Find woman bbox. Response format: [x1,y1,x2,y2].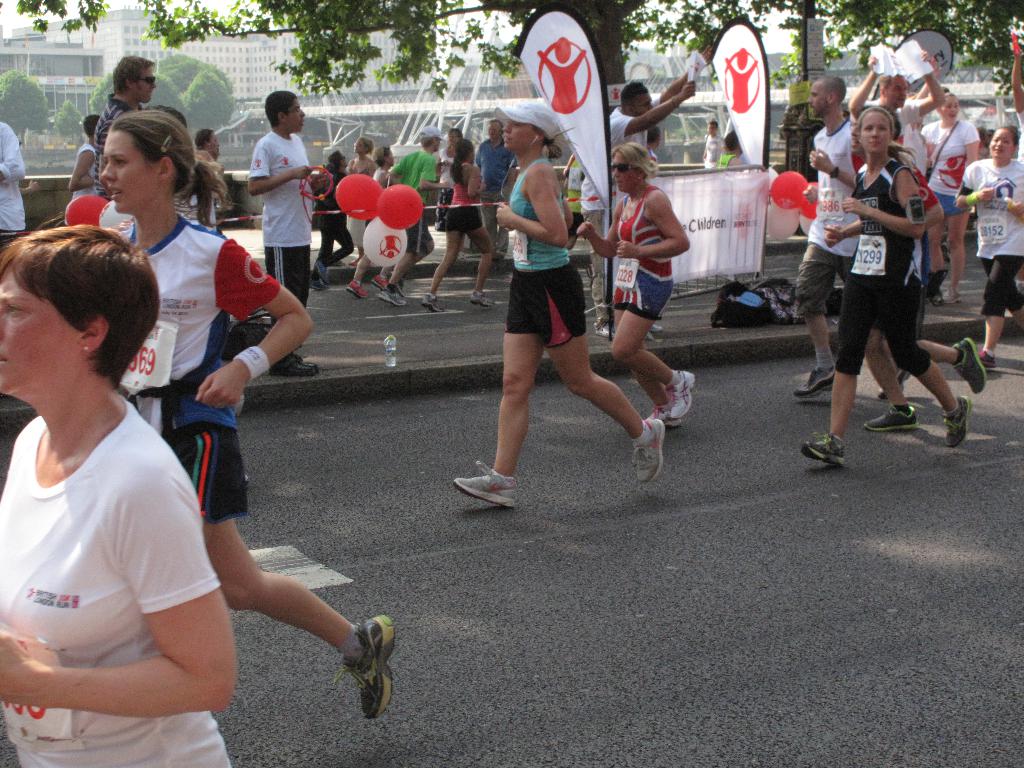
[349,147,403,302].
